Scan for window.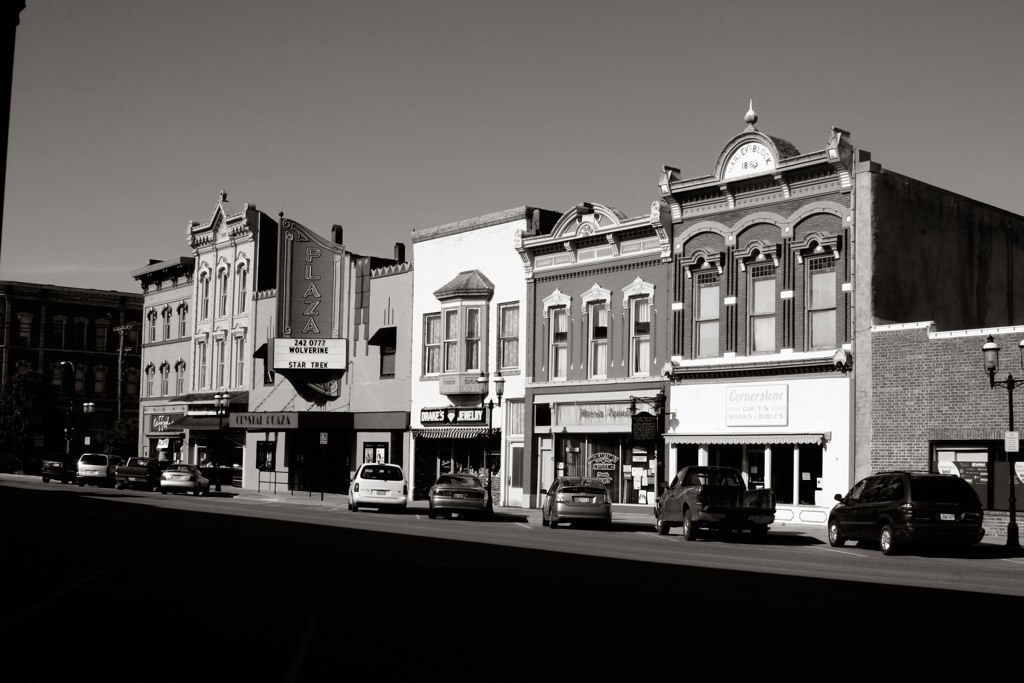
Scan result: box(591, 300, 607, 380).
